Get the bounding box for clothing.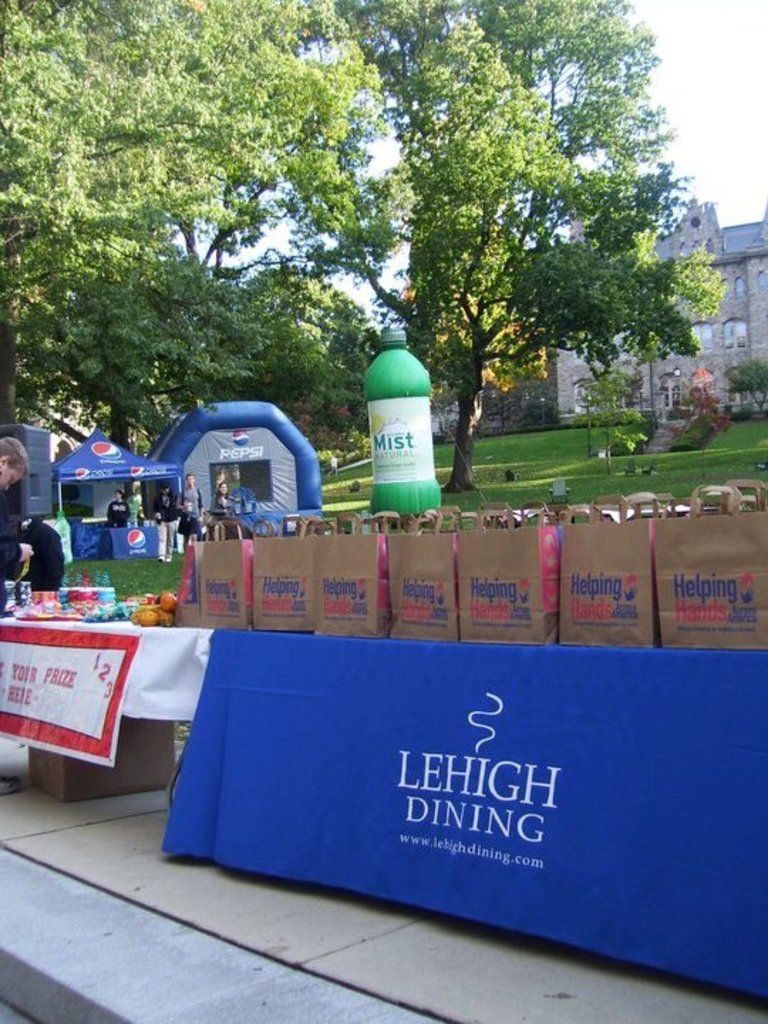
detection(0, 439, 30, 589).
